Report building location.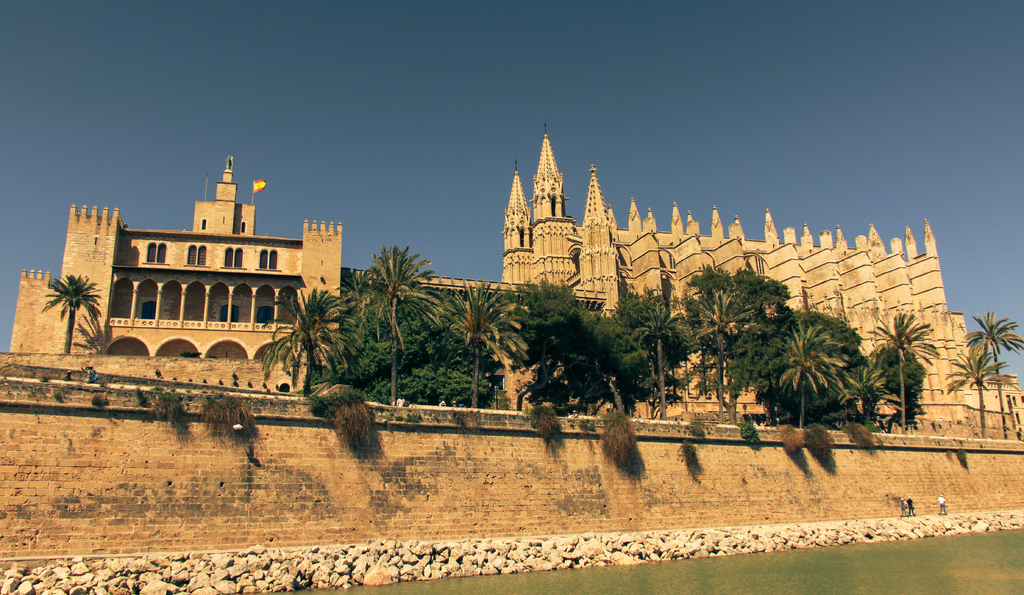
Report: bbox=[503, 124, 1023, 440].
